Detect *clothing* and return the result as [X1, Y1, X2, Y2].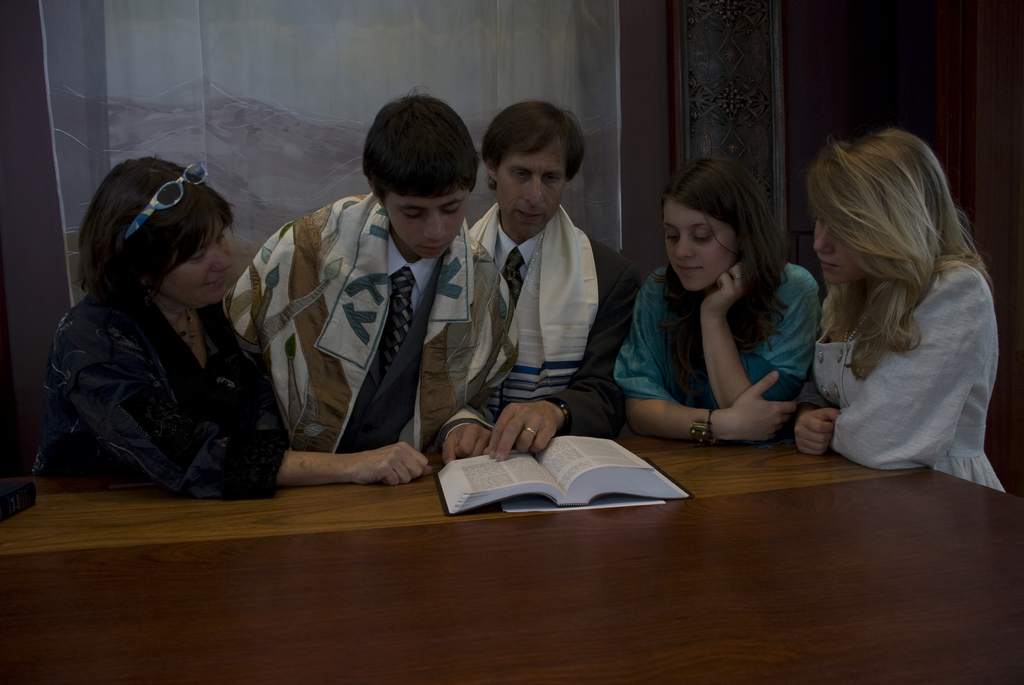
[803, 251, 1009, 493].
